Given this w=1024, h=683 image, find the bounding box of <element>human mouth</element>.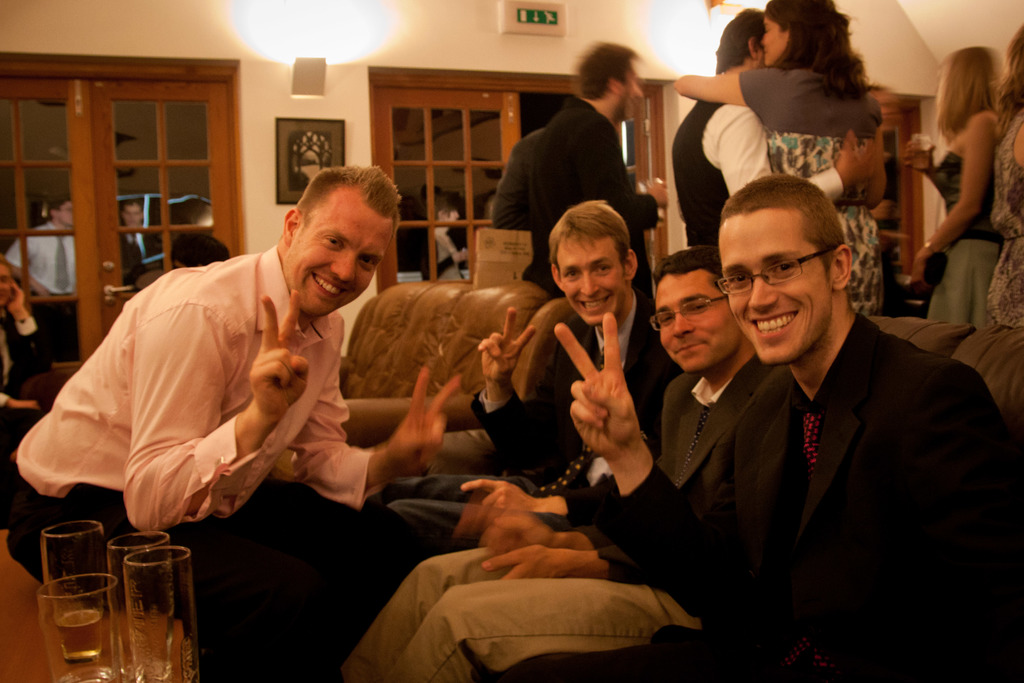
BBox(308, 272, 352, 306).
